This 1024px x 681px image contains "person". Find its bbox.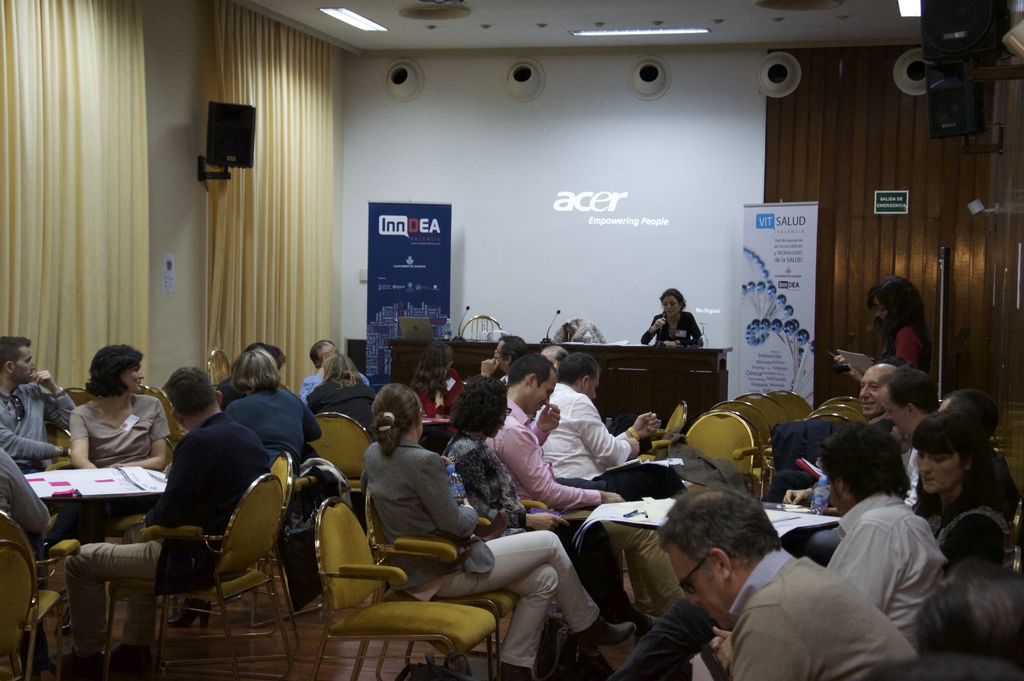
left=309, top=352, right=378, bottom=439.
